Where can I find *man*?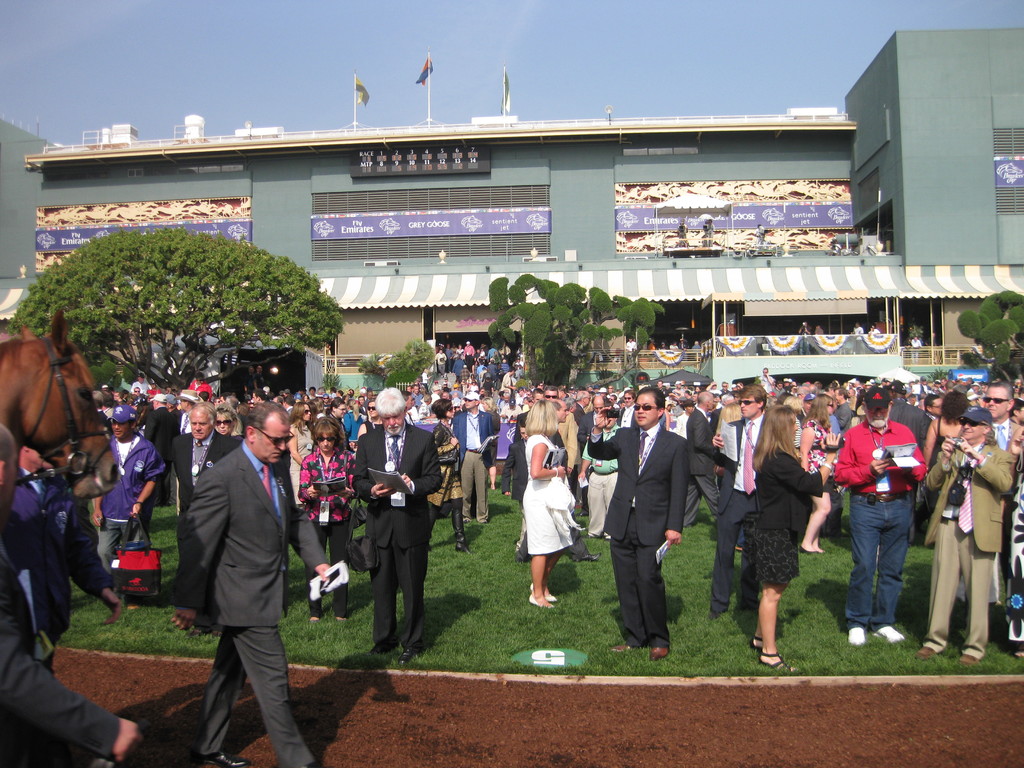
You can find it at <box>911,335,923,364</box>.
